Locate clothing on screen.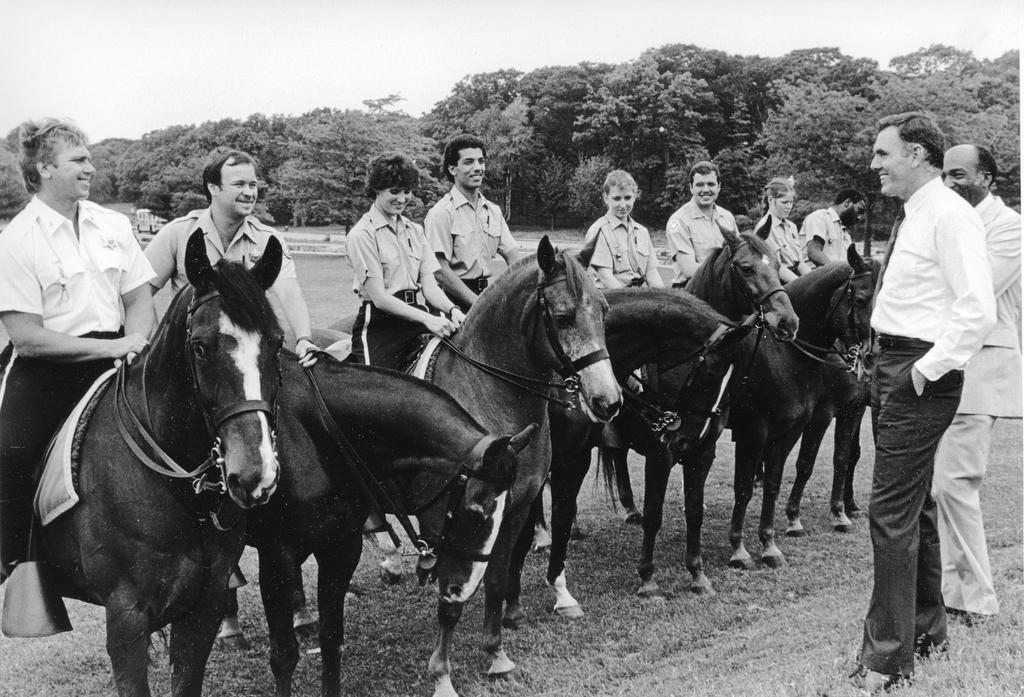
On screen at [586,214,675,297].
